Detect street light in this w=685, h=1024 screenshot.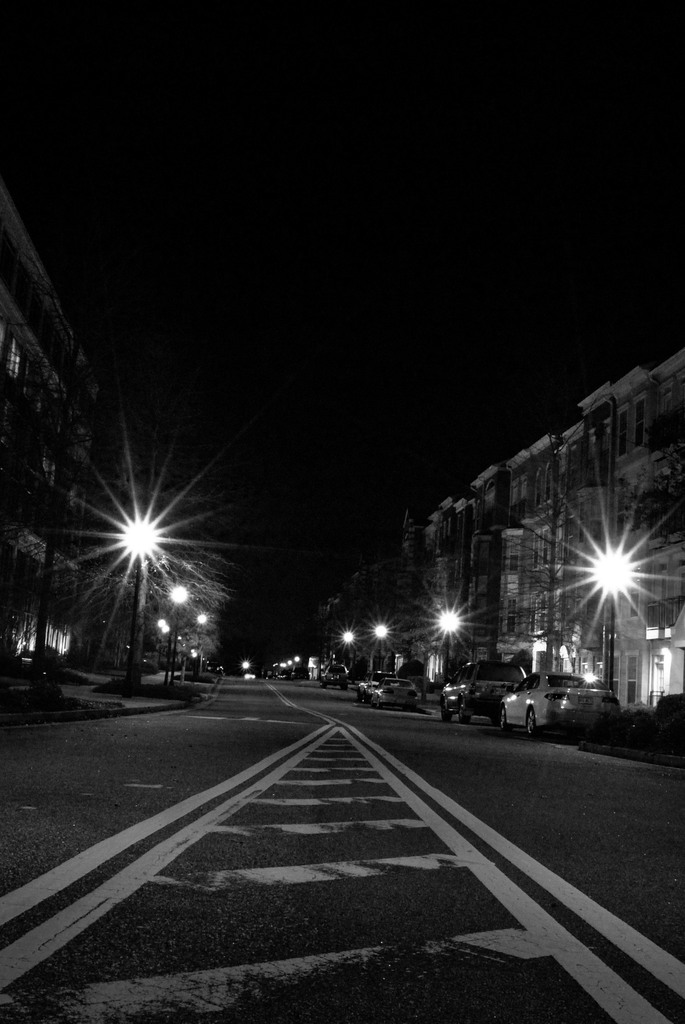
Detection: {"x1": 109, "y1": 506, "x2": 160, "y2": 692}.
